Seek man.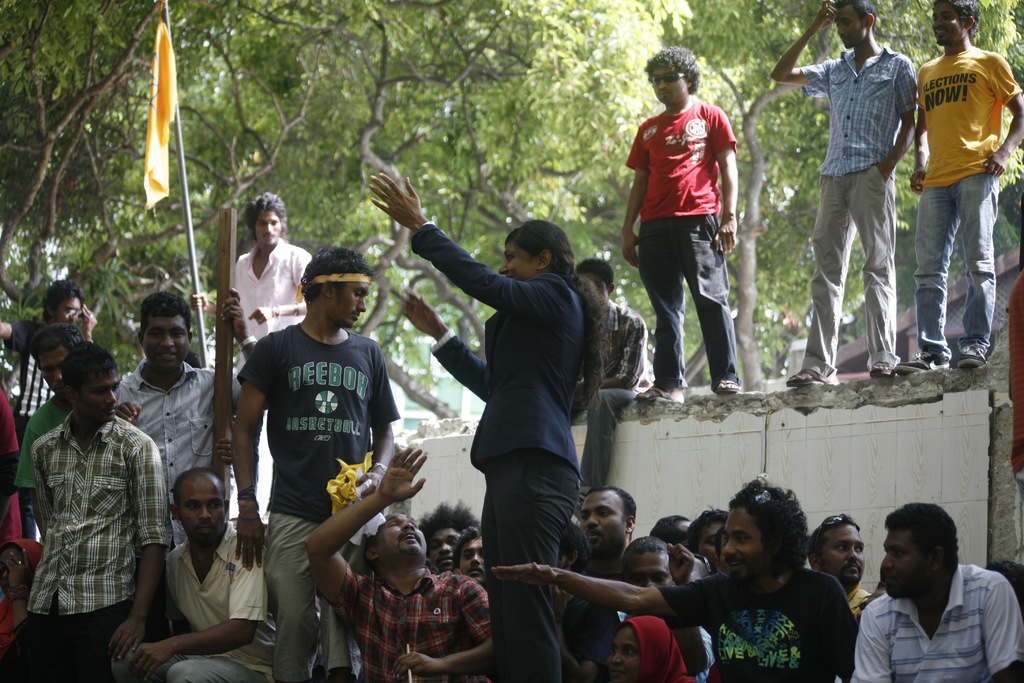
box(488, 473, 856, 682).
